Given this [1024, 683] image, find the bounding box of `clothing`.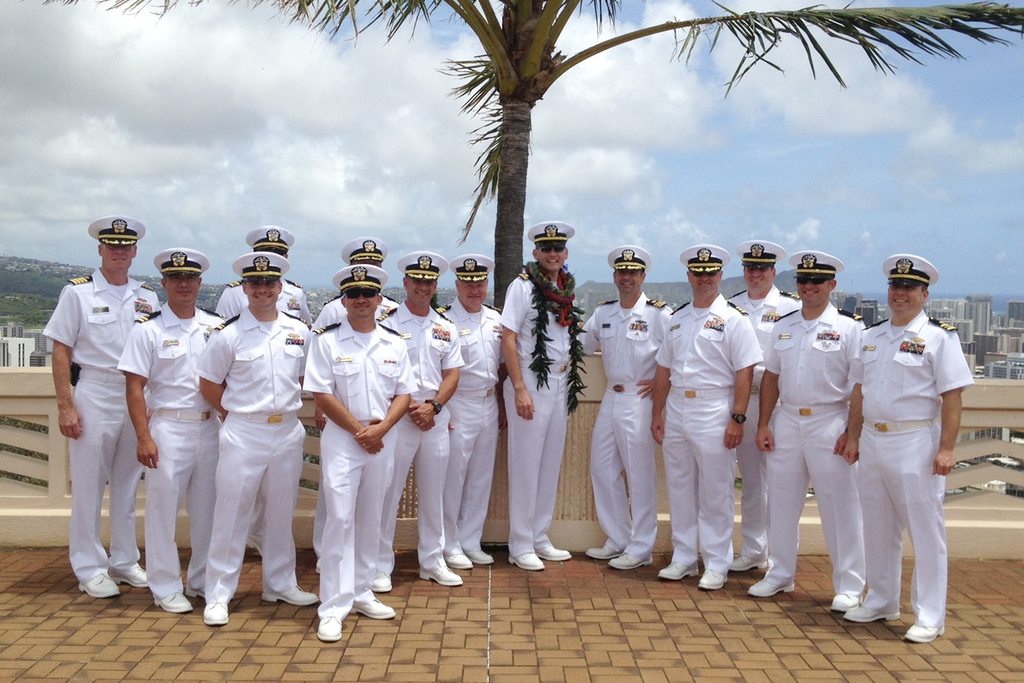
bbox=[309, 291, 394, 562].
